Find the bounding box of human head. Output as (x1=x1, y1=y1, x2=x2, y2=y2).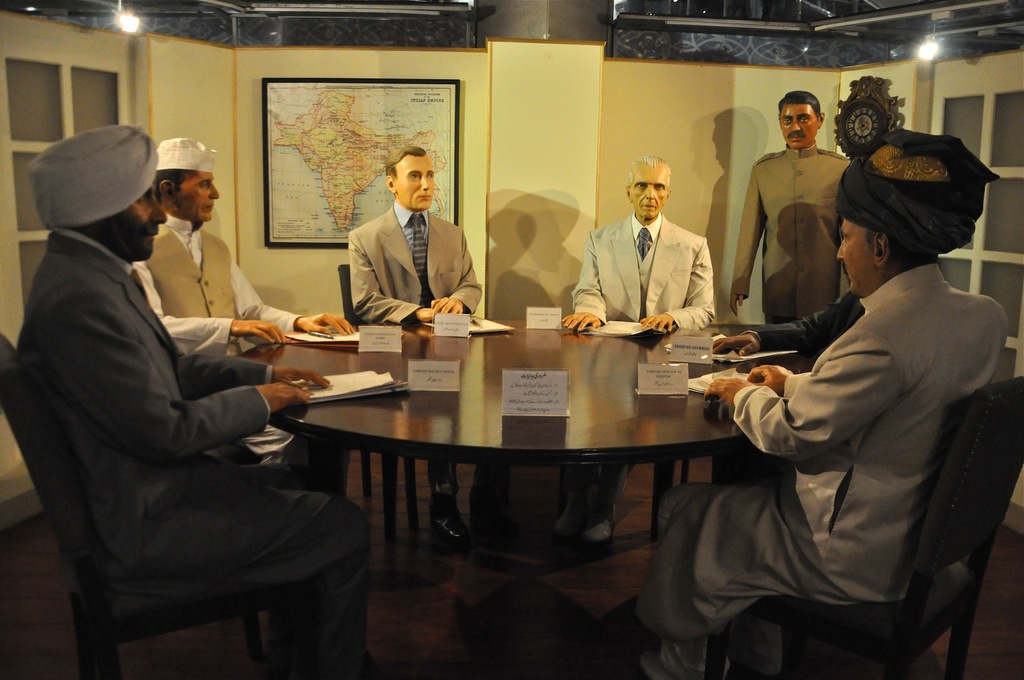
(x1=623, y1=156, x2=671, y2=216).
